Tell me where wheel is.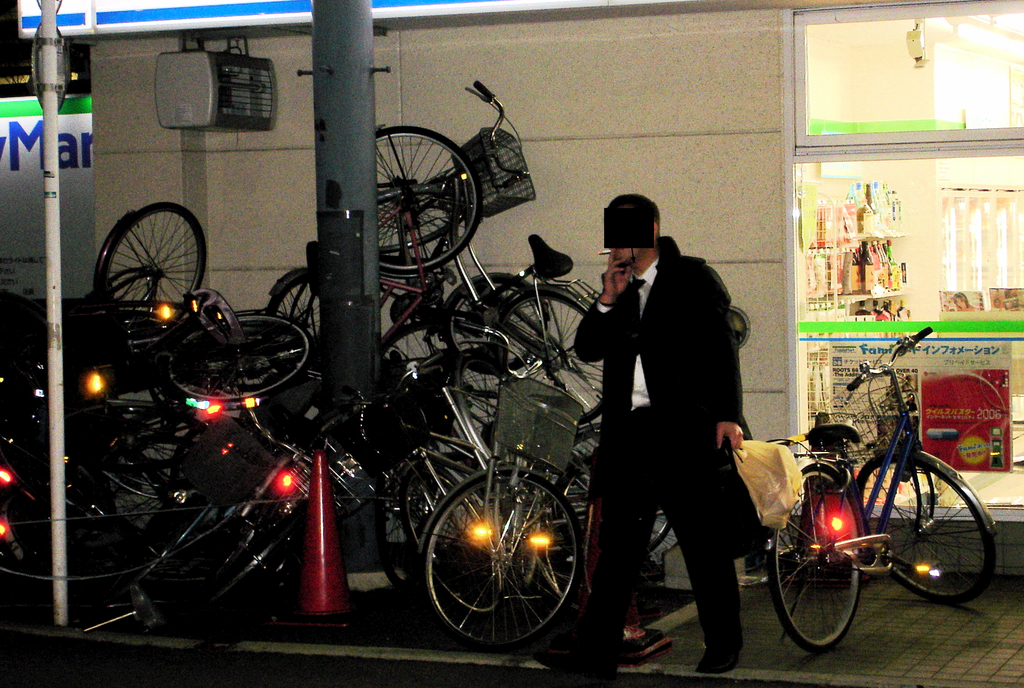
wheel is at detection(767, 466, 861, 657).
